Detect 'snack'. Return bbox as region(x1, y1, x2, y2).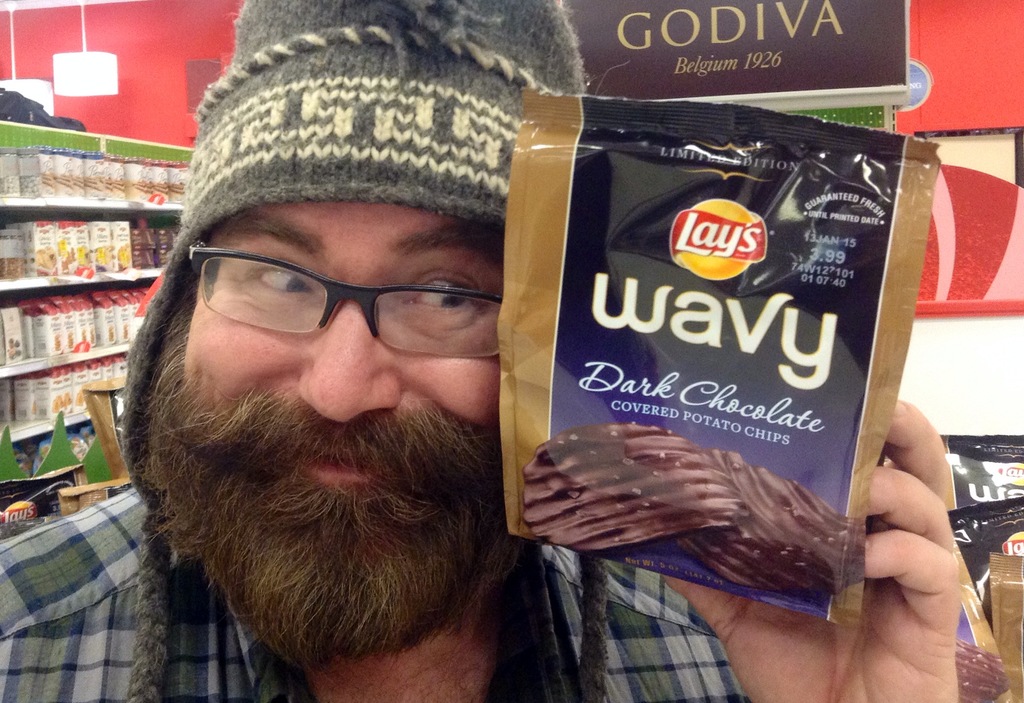
region(522, 421, 739, 551).
